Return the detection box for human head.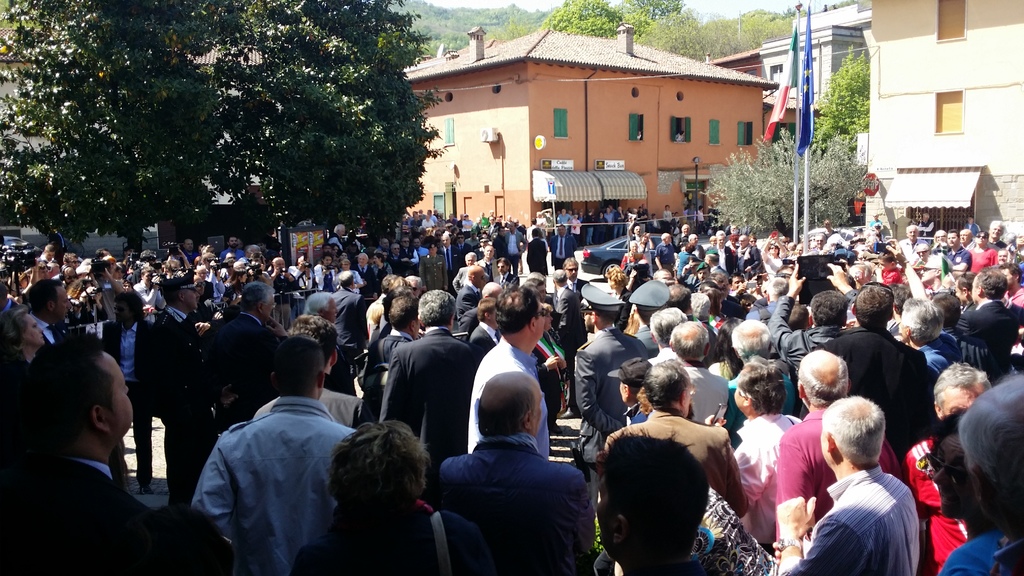
{"left": 183, "top": 239, "right": 194, "bottom": 257}.
